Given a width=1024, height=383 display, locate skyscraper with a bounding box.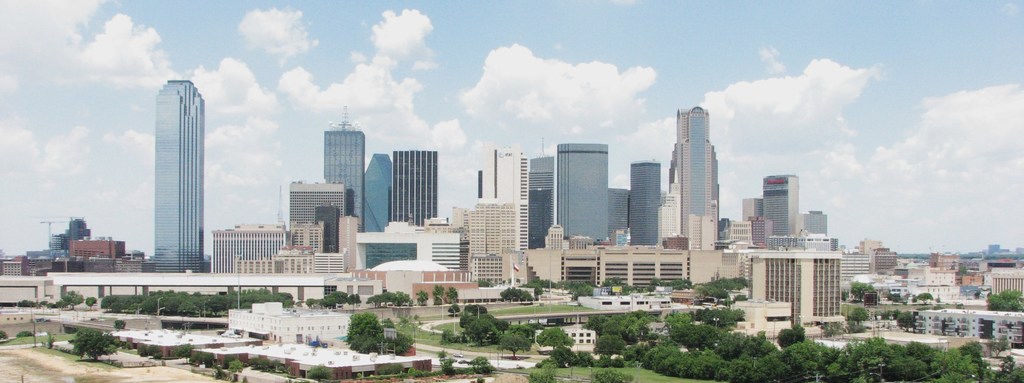
Located: 673, 108, 713, 254.
